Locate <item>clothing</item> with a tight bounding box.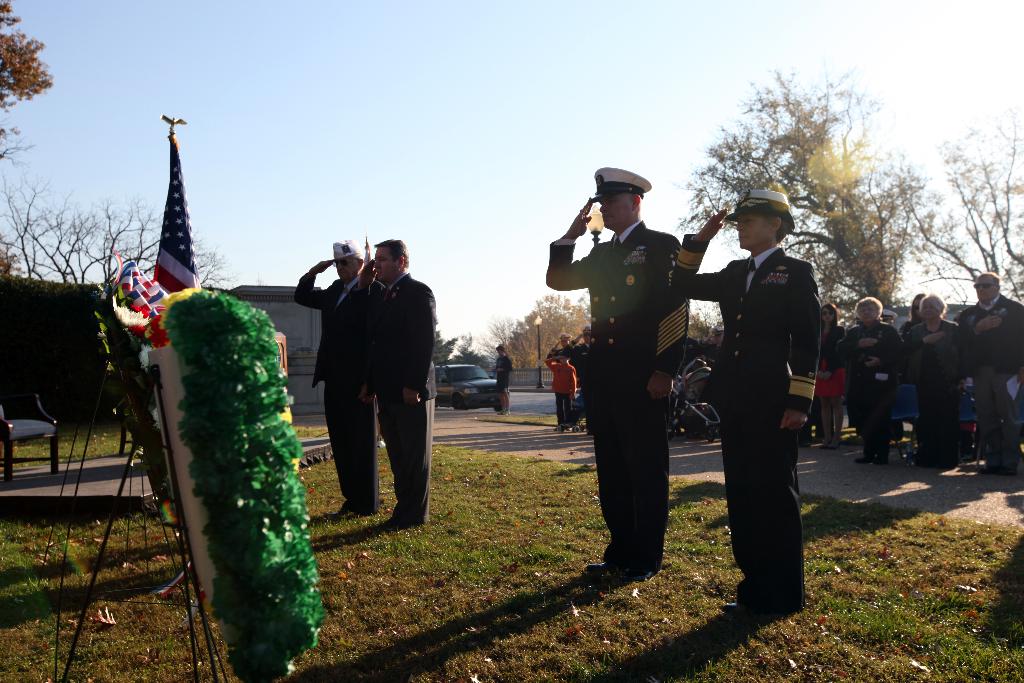
[x1=287, y1=270, x2=372, y2=514].
